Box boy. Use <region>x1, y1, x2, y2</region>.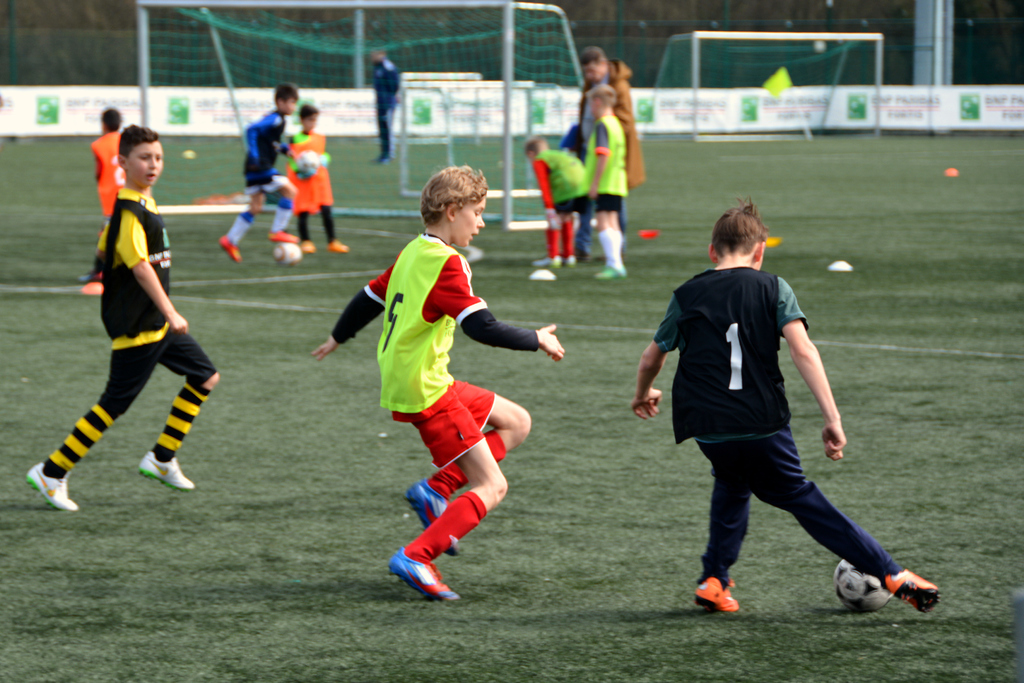
<region>631, 201, 939, 611</region>.
